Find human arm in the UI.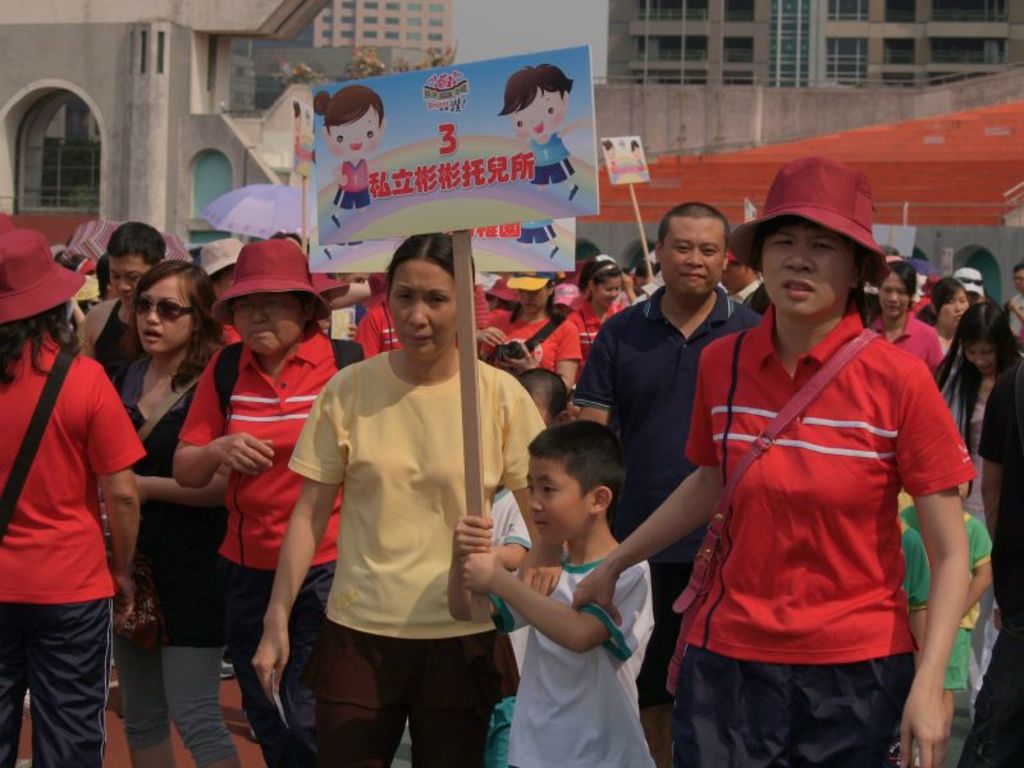
UI element at (left=243, top=383, right=338, bottom=685).
